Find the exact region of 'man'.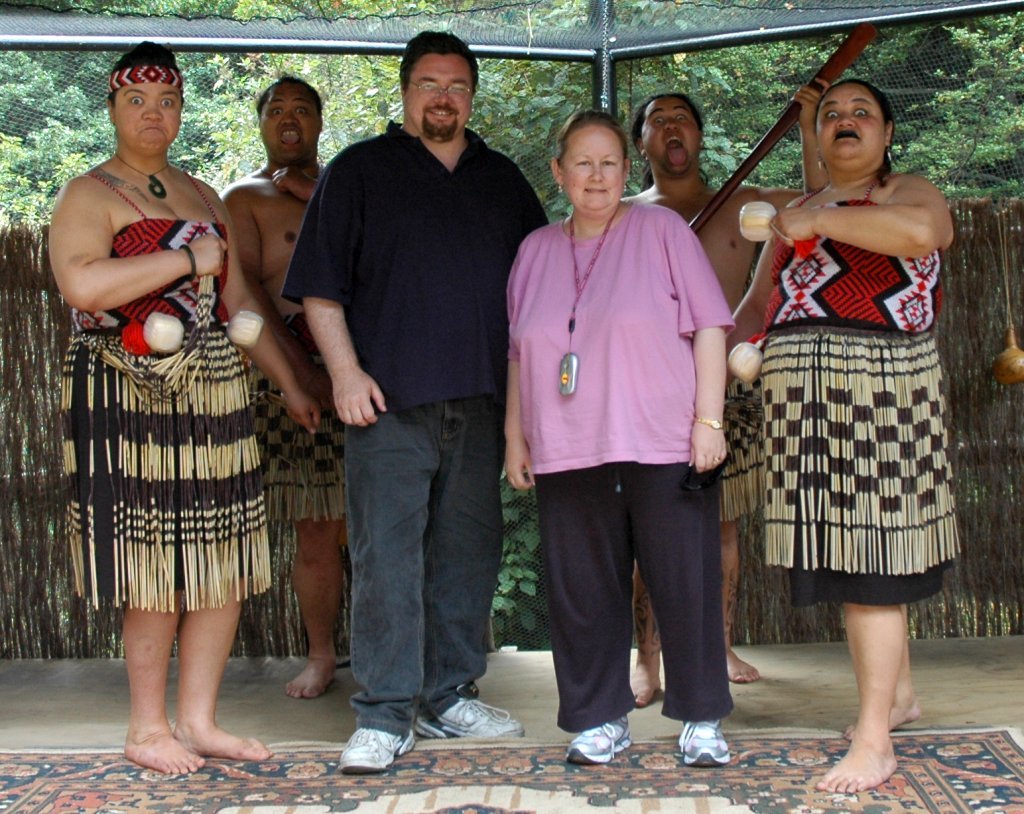
Exact region: (left=219, top=68, right=389, bottom=709).
